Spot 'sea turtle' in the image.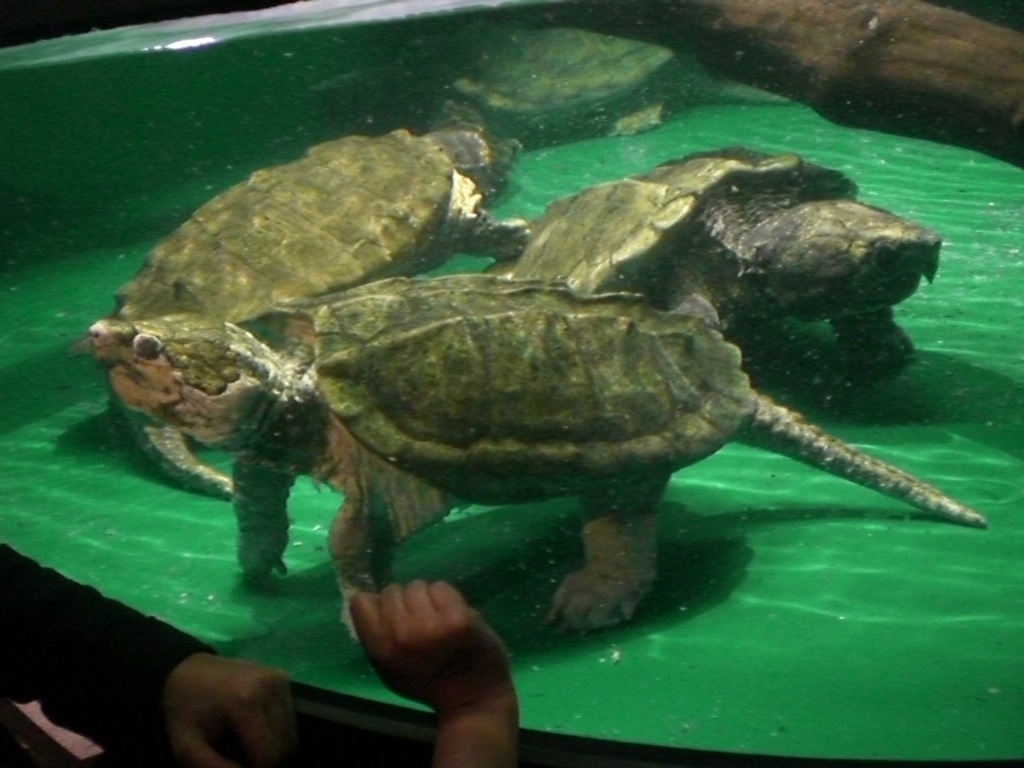
'sea turtle' found at rect(301, 21, 672, 146).
